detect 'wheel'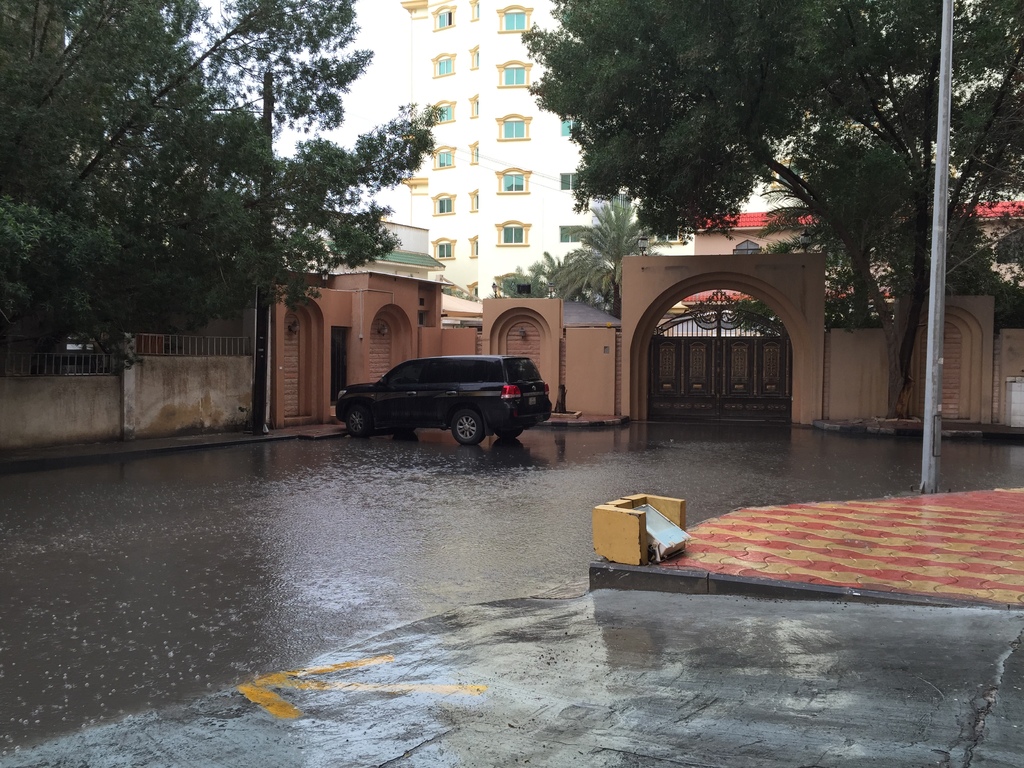
(x1=345, y1=406, x2=376, y2=435)
